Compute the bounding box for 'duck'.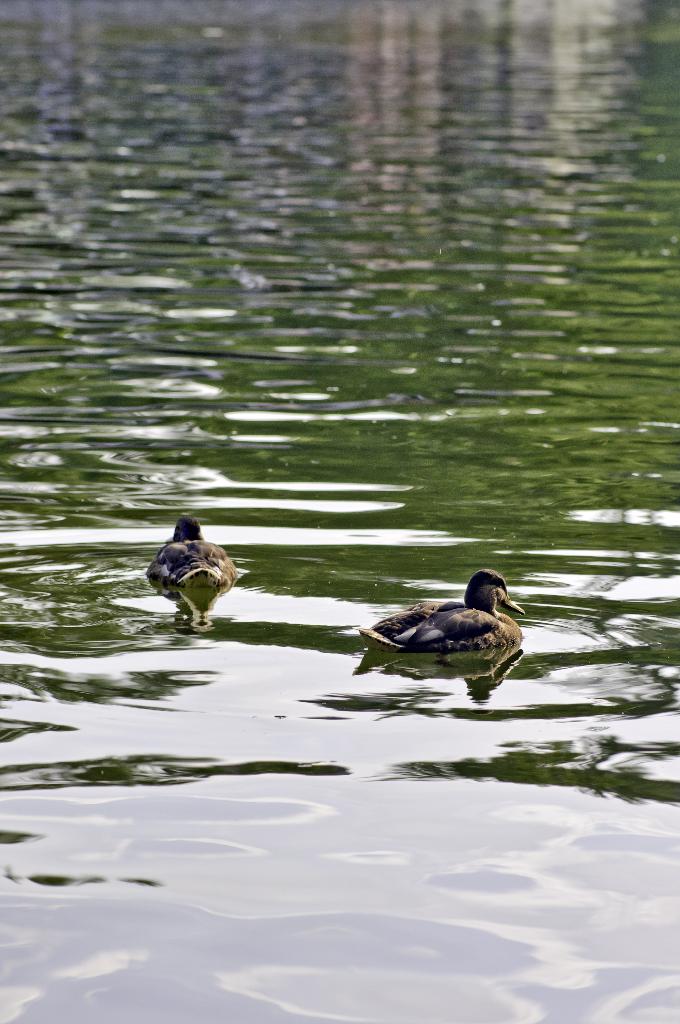
region(367, 572, 531, 673).
